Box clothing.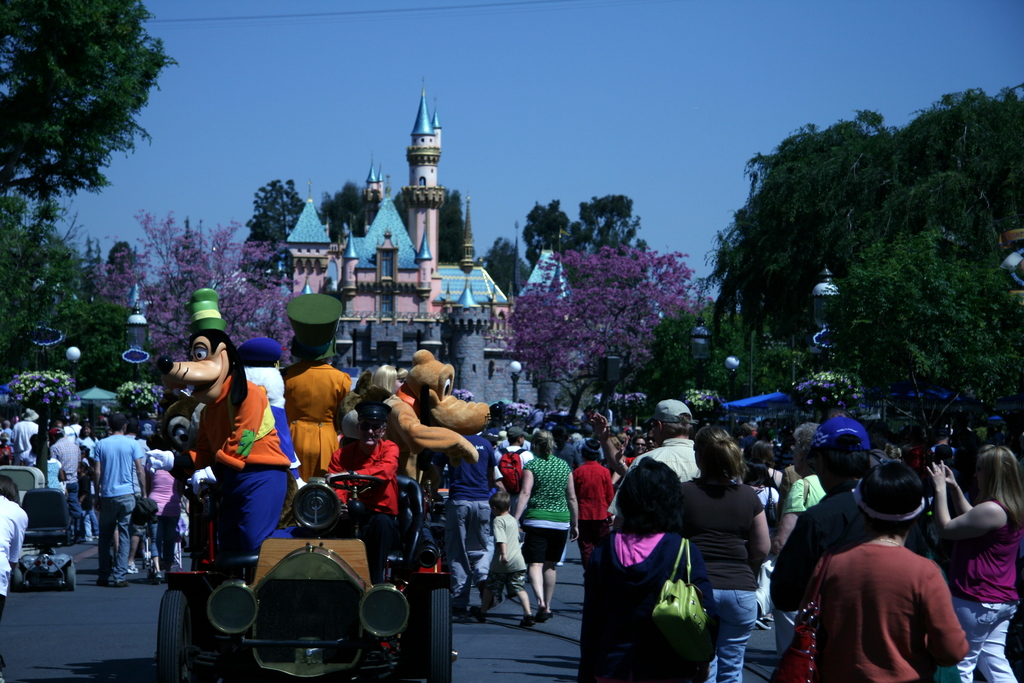
Rect(676, 475, 764, 682).
